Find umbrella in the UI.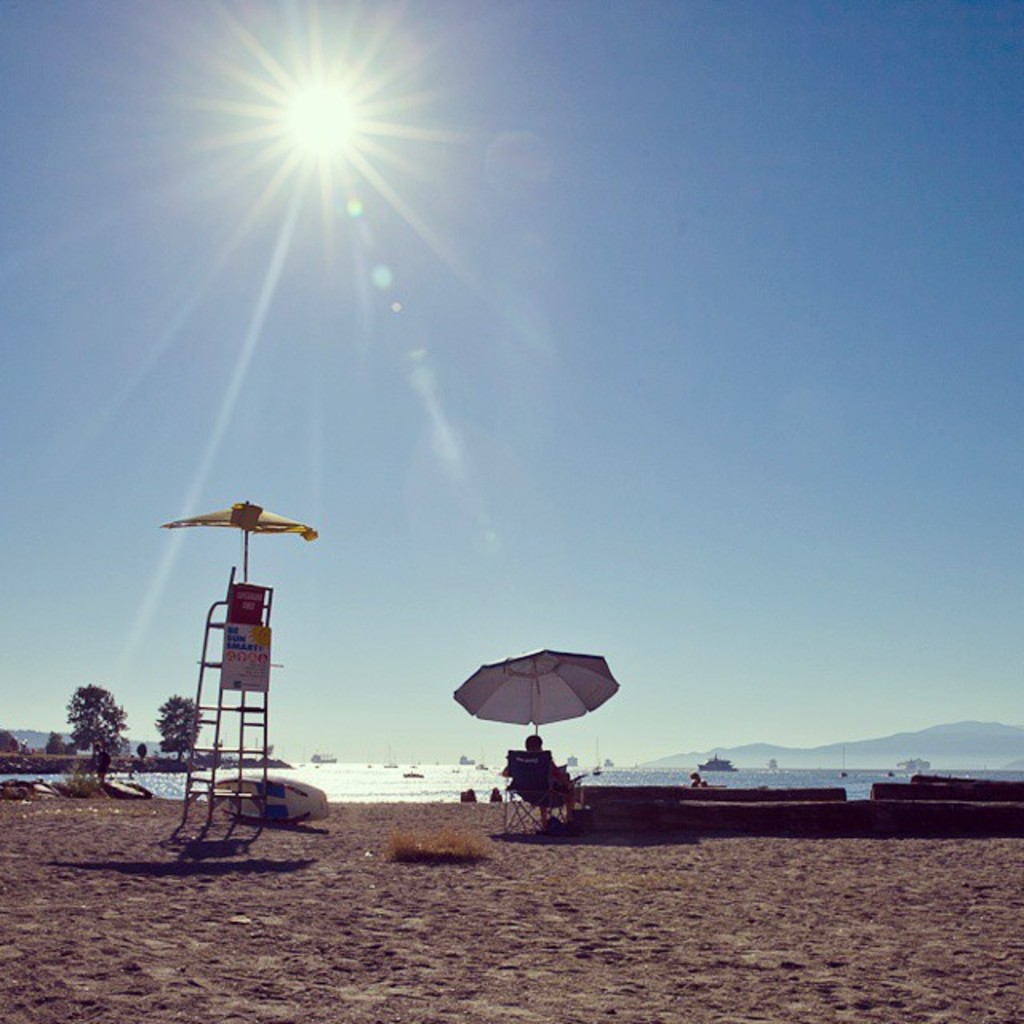
UI element at {"x1": 160, "y1": 498, "x2": 317, "y2": 579}.
